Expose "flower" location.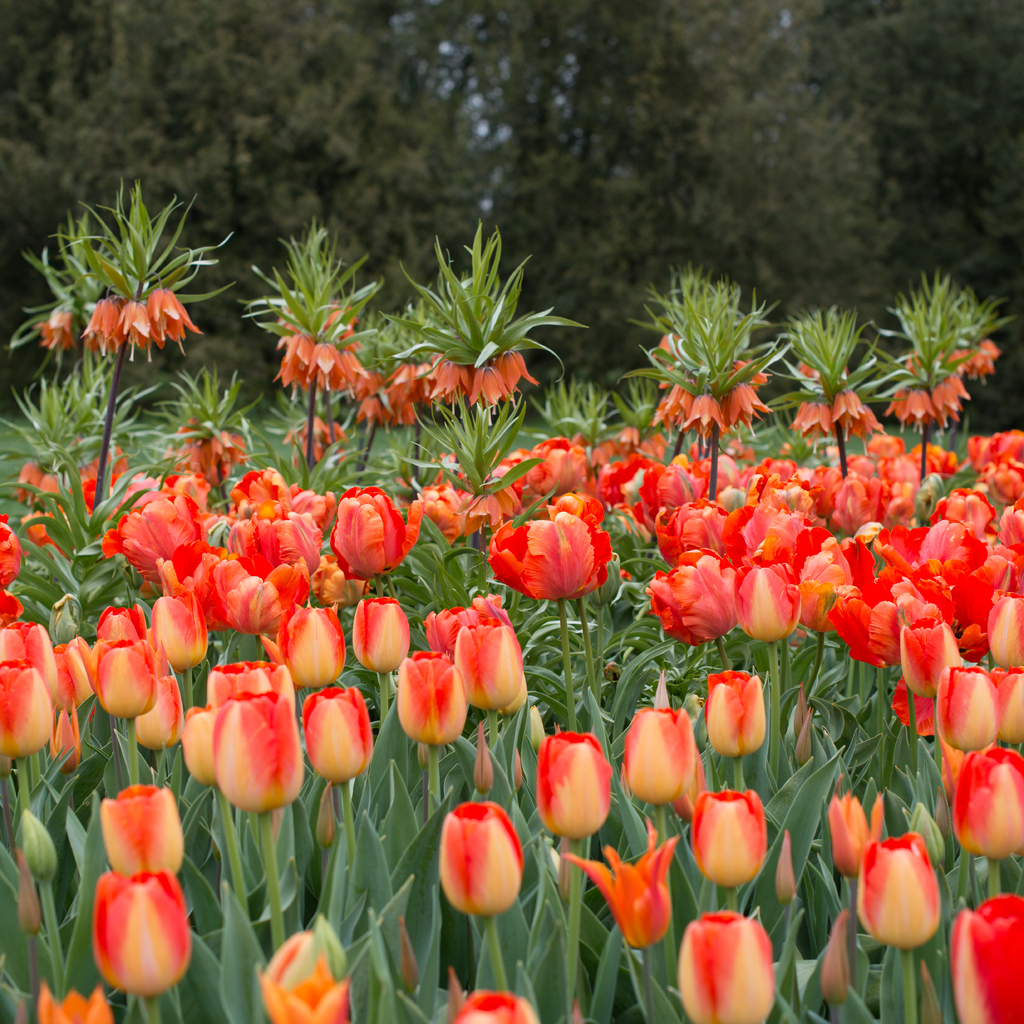
Exposed at region(901, 605, 952, 692).
